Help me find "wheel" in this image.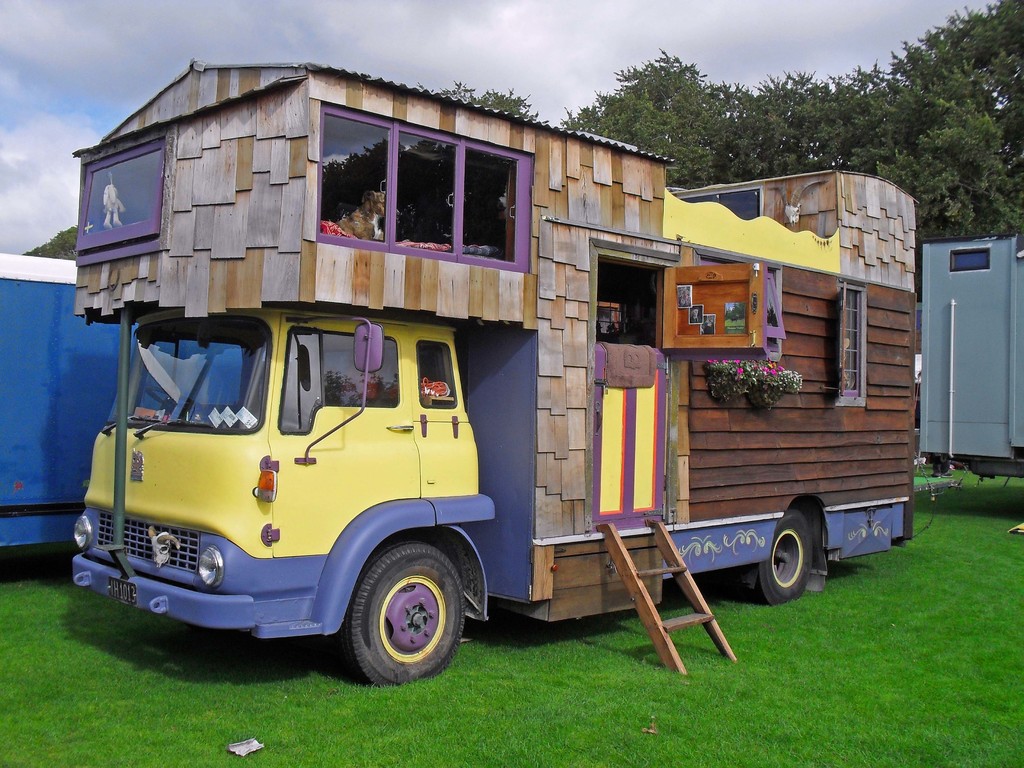
Found it: {"x1": 753, "y1": 515, "x2": 814, "y2": 609}.
